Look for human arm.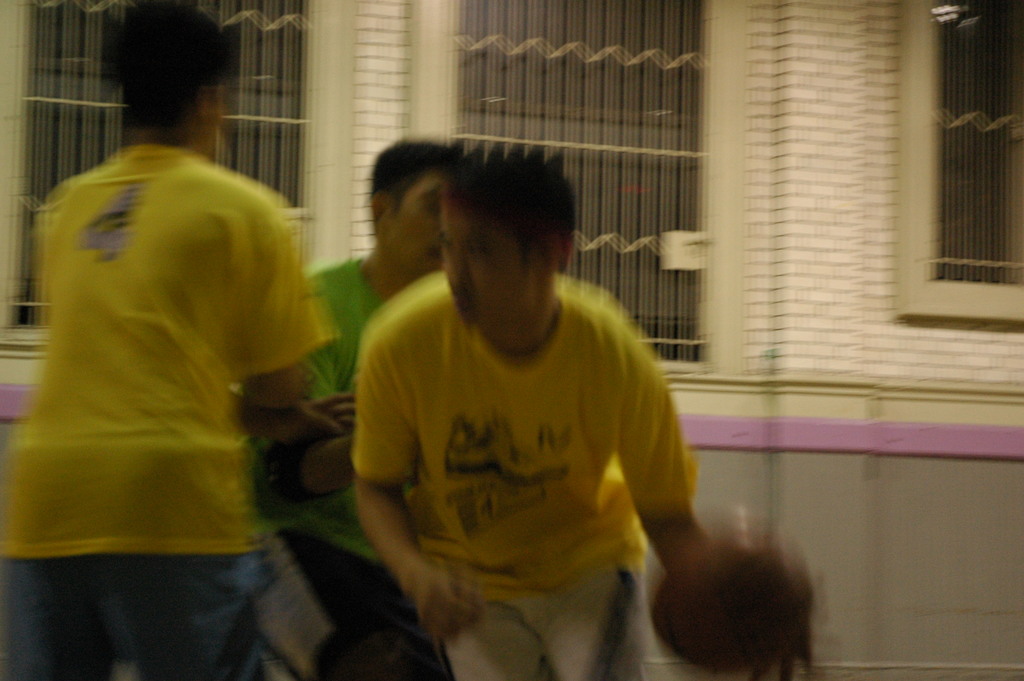
Found: region(347, 313, 496, 639).
